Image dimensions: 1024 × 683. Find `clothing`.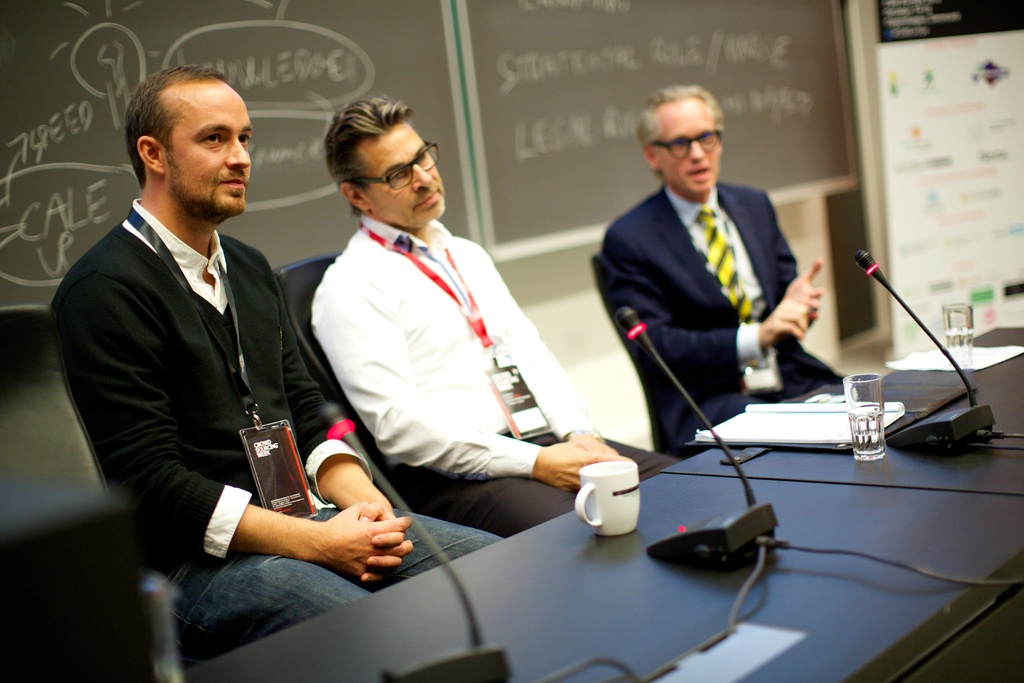
[left=53, top=197, right=504, bottom=663].
